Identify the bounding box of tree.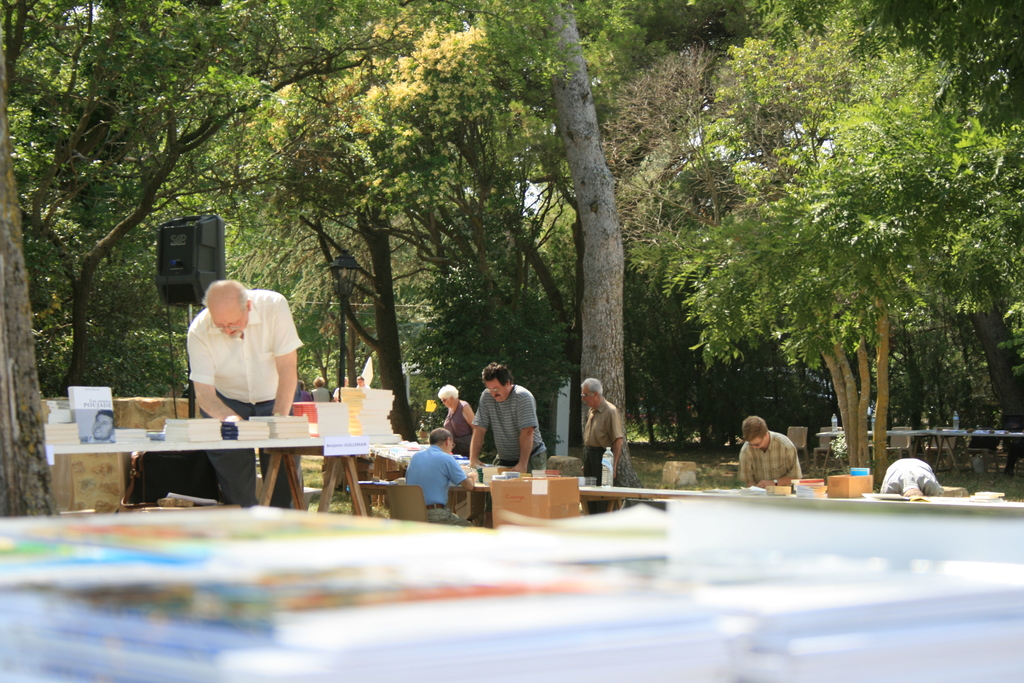
<box>0,1,79,522</box>.
